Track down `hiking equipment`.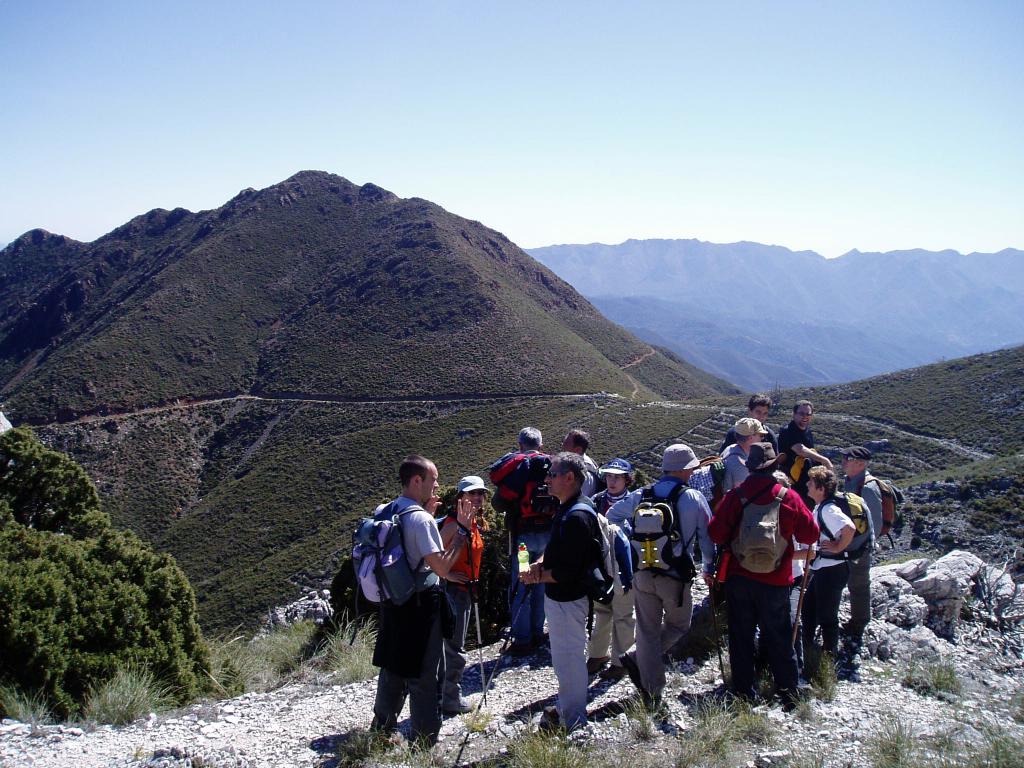
Tracked to [689,450,745,508].
